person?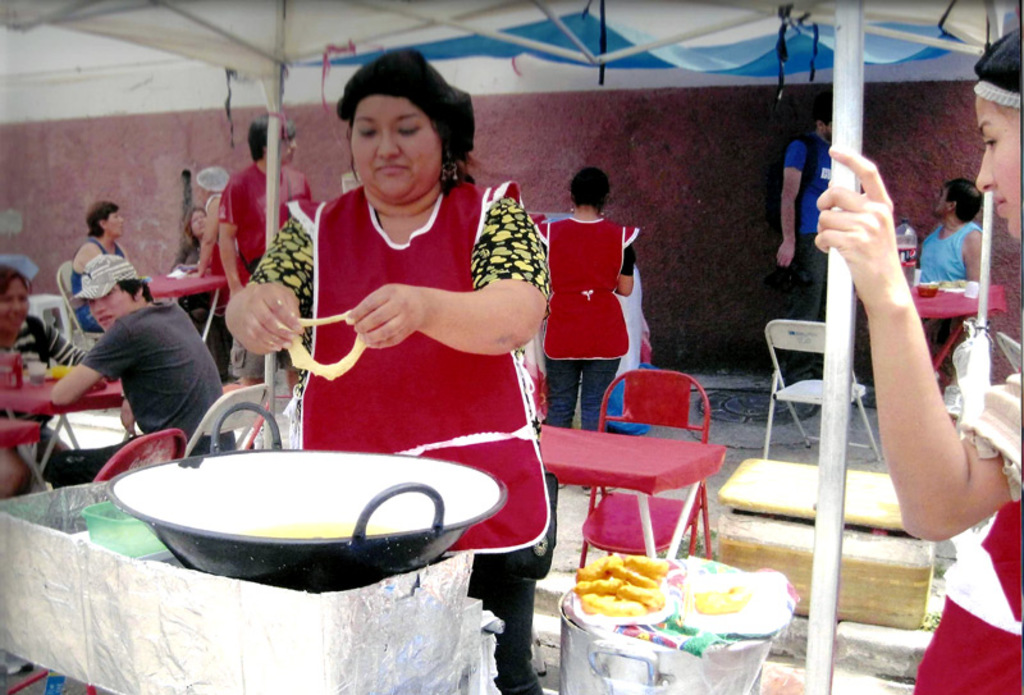
[47,250,237,453]
